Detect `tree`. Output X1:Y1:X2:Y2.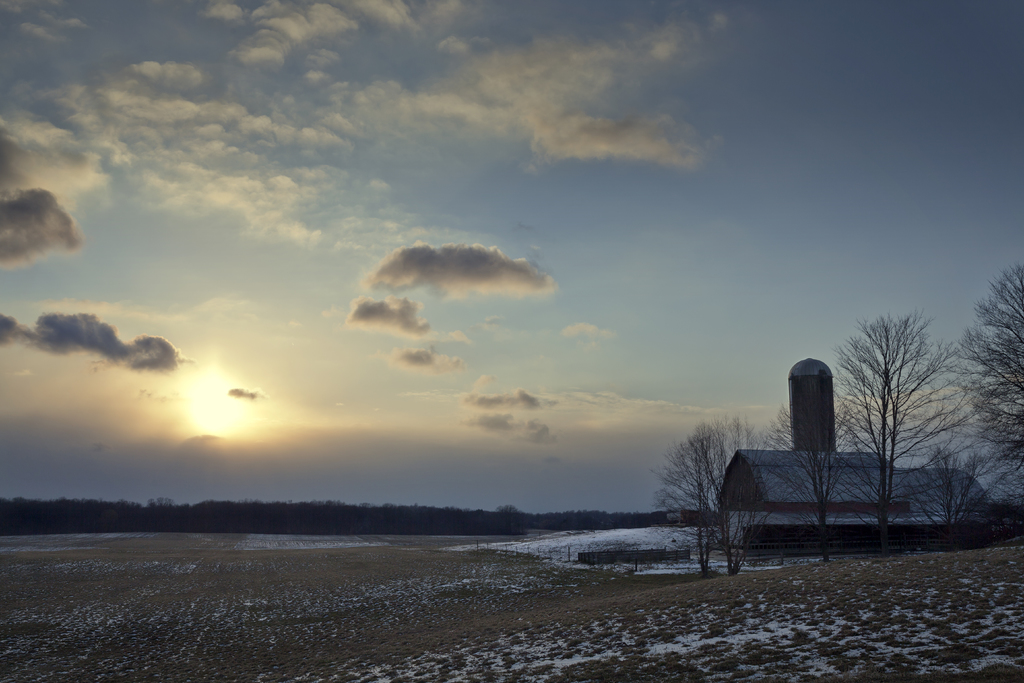
662:405:758:568.
